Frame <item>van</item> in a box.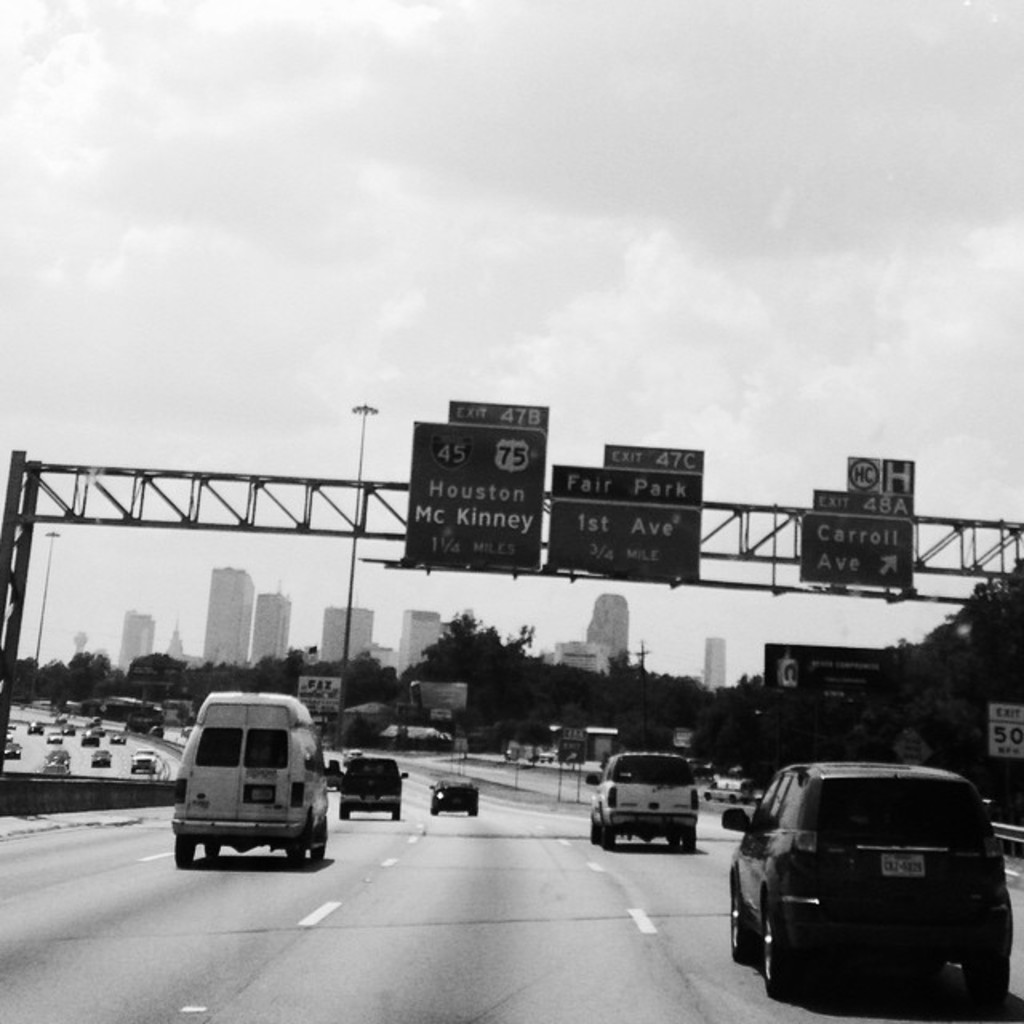
170, 690, 342, 872.
